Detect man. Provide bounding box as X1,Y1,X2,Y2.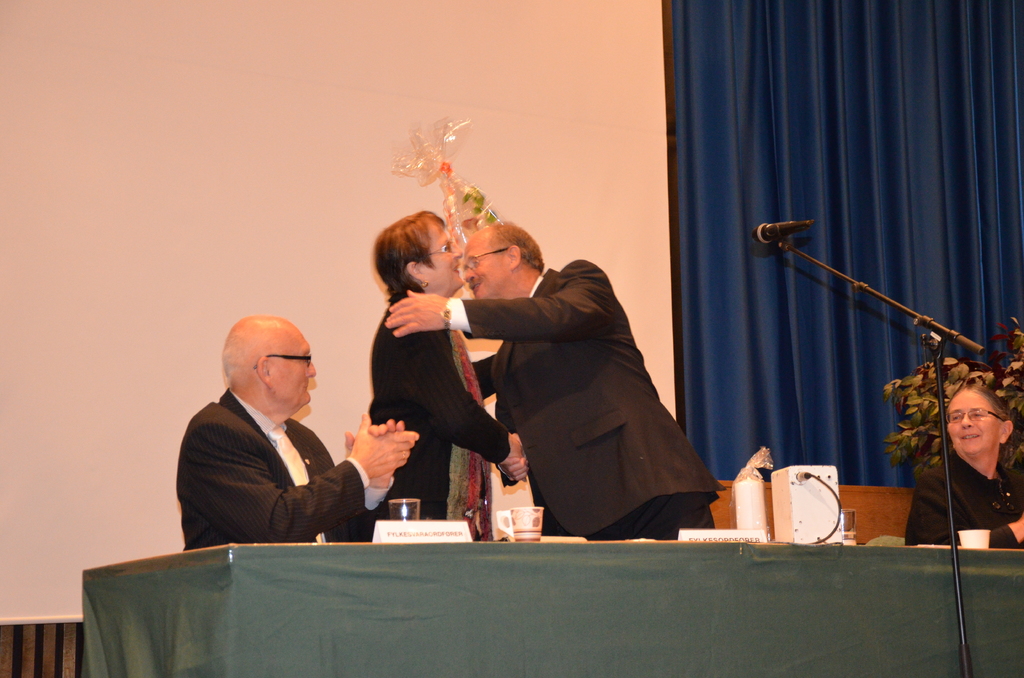
387,214,725,545.
